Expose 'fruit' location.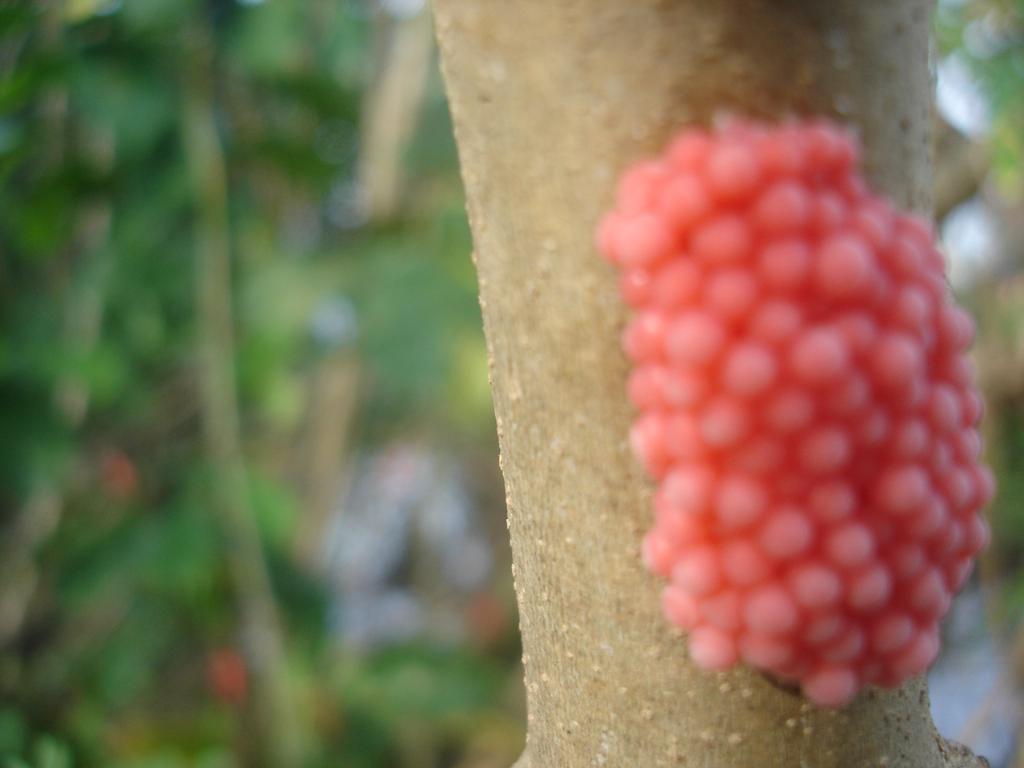
Exposed at rect(589, 115, 1007, 727).
